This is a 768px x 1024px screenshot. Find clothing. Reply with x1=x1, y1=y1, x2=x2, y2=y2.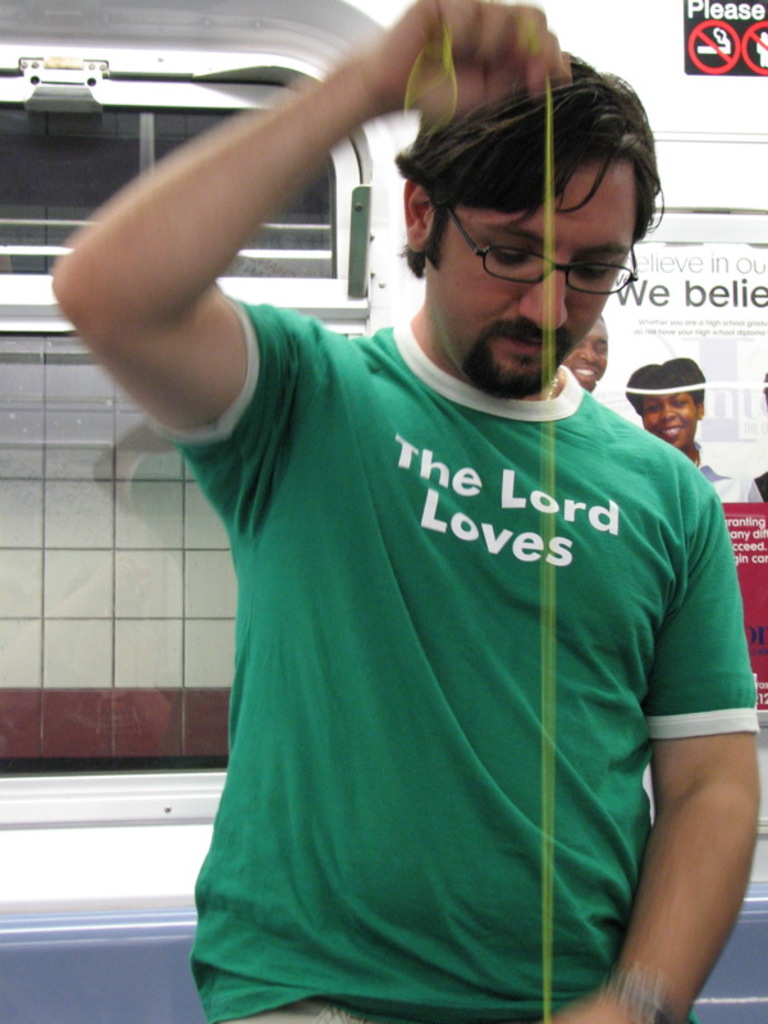
x1=147, y1=206, x2=749, y2=1007.
